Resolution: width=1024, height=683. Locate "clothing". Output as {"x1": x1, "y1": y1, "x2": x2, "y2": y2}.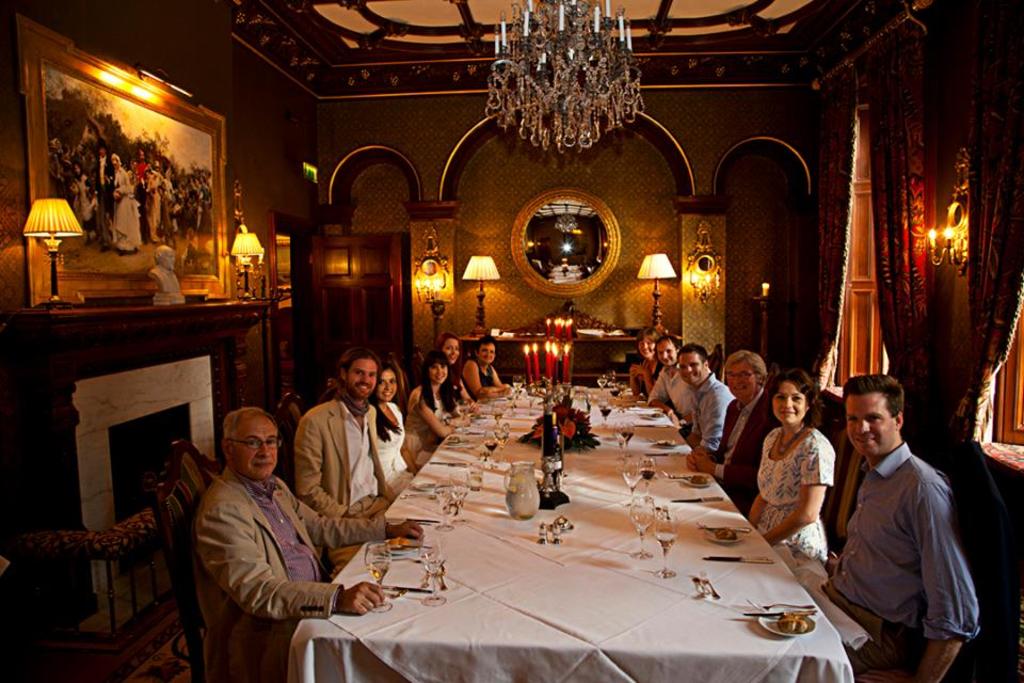
{"x1": 755, "y1": 423, "x2": 839, "y2": 563}.
